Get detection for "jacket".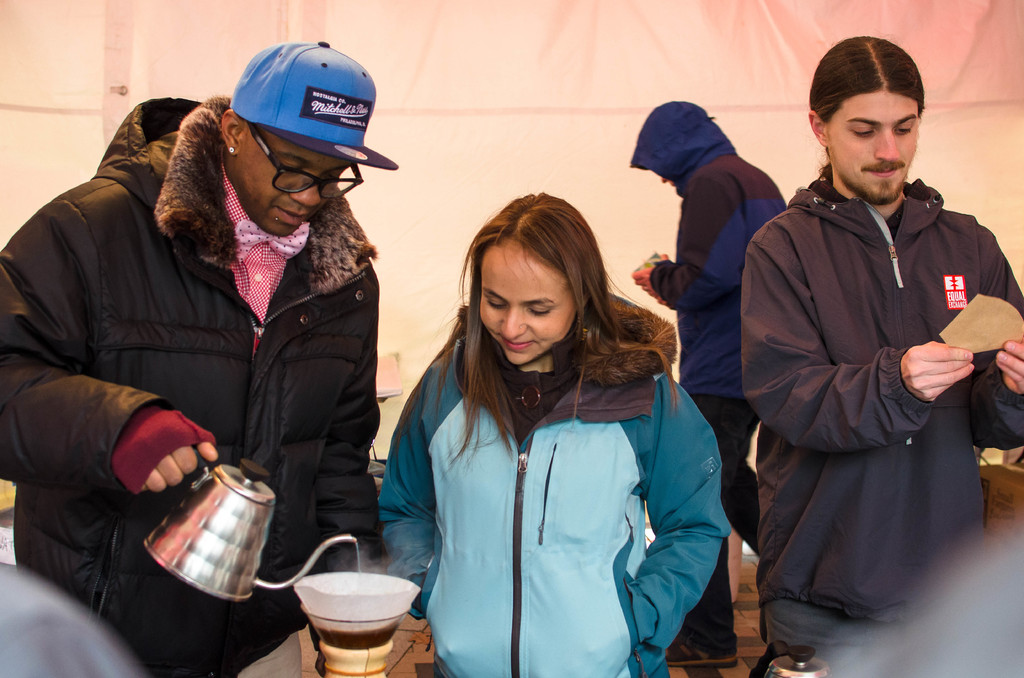
Detection: region(363, 265, 728, 669).
